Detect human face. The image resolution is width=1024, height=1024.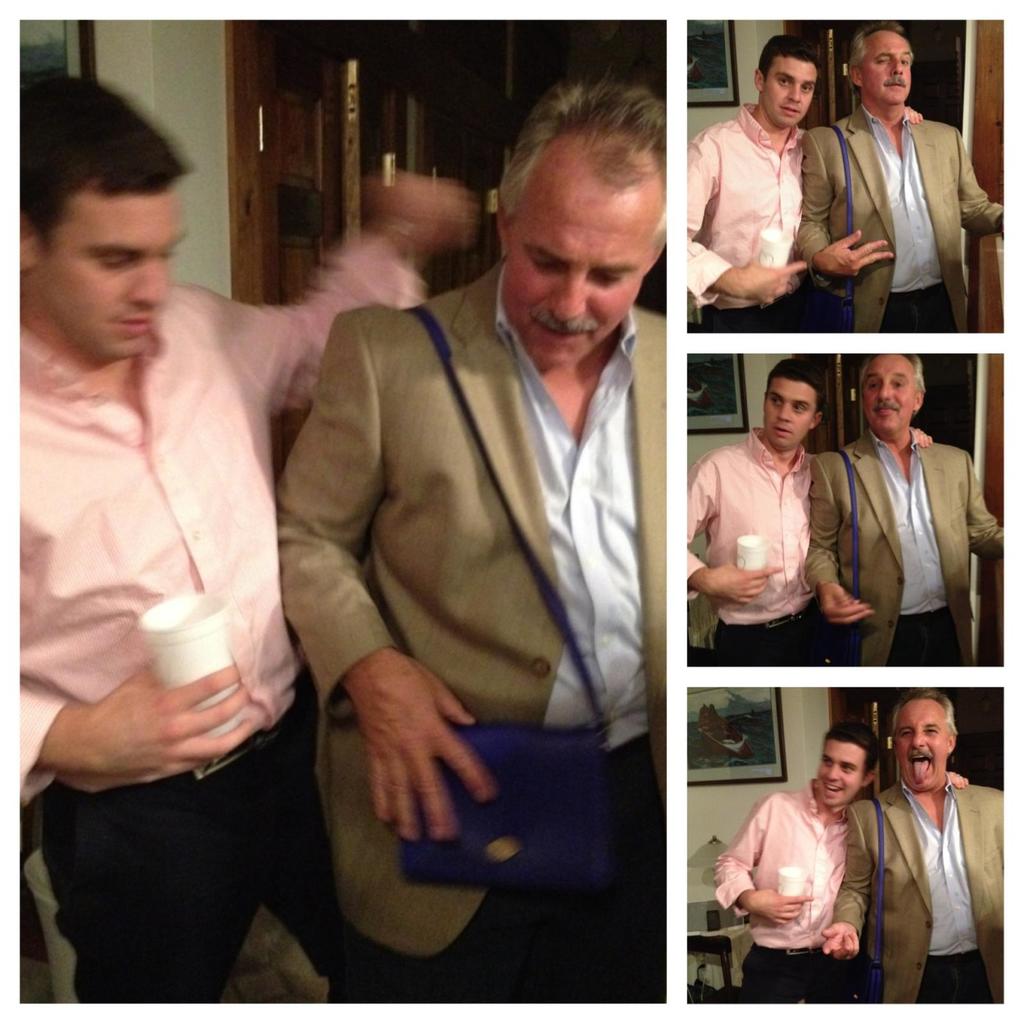
[left=28, top=199, right=180, bottom=358].
